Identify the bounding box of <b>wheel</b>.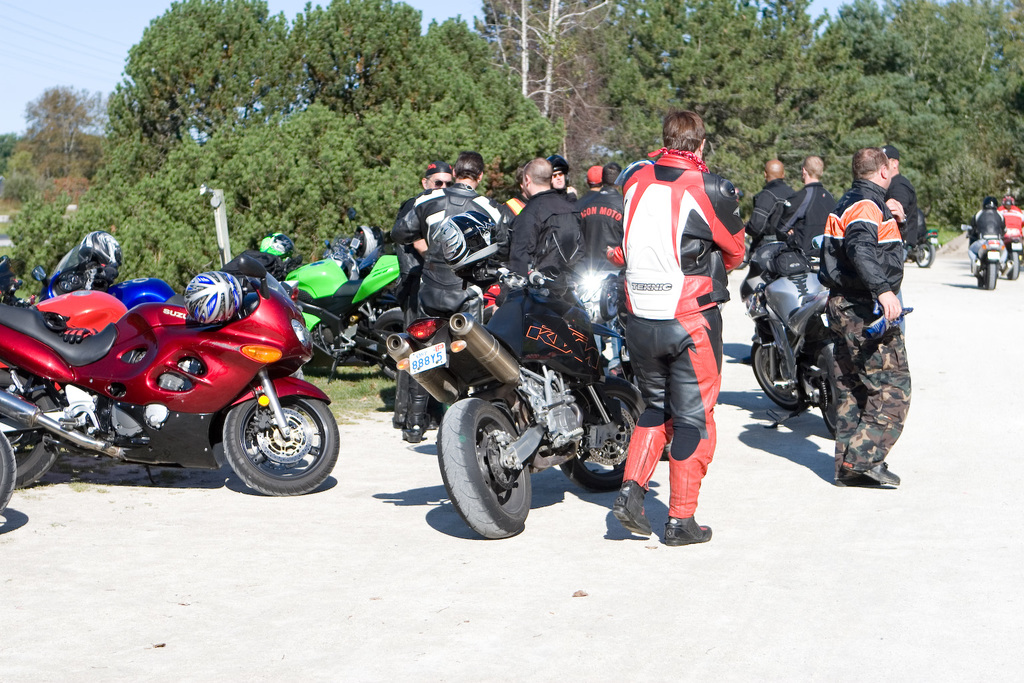
detection(438, 392, 533, 541).
